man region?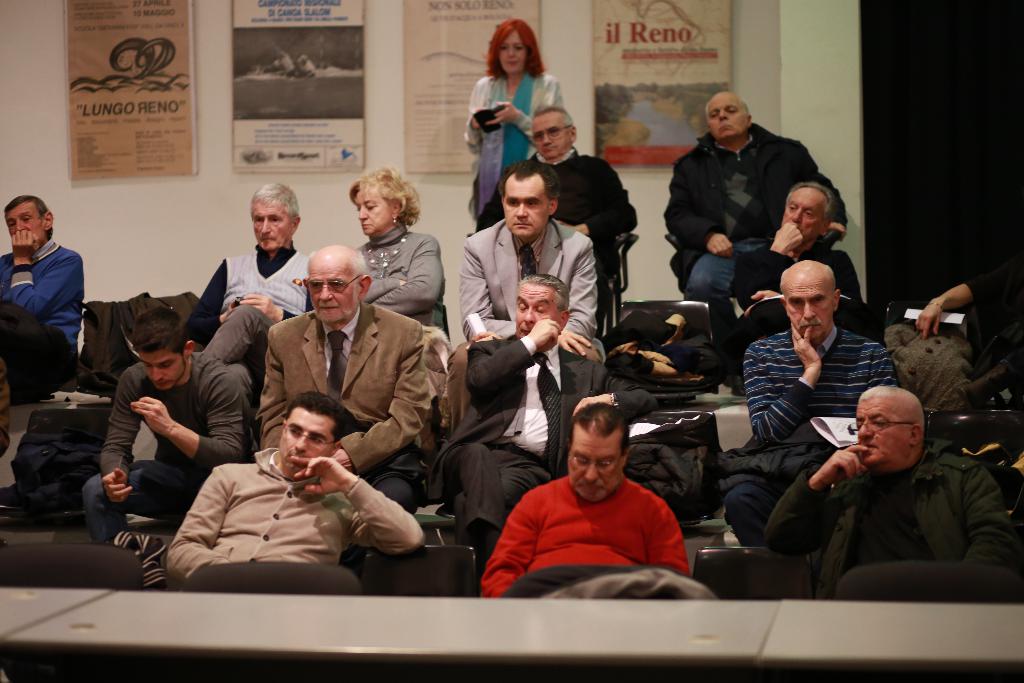
BBox(650, 65, 868, 334)
